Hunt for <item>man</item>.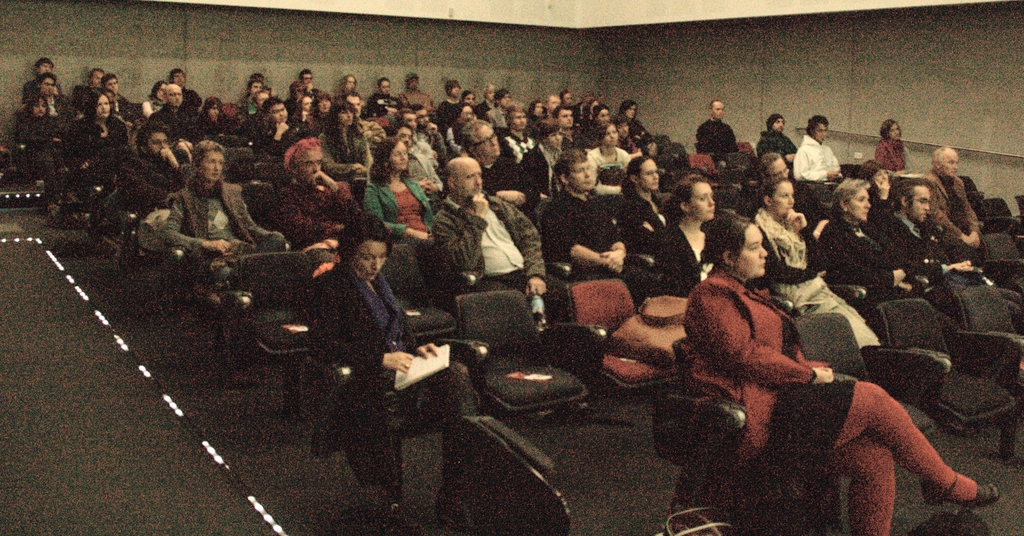
Hunted down at 271:136:364:252.
